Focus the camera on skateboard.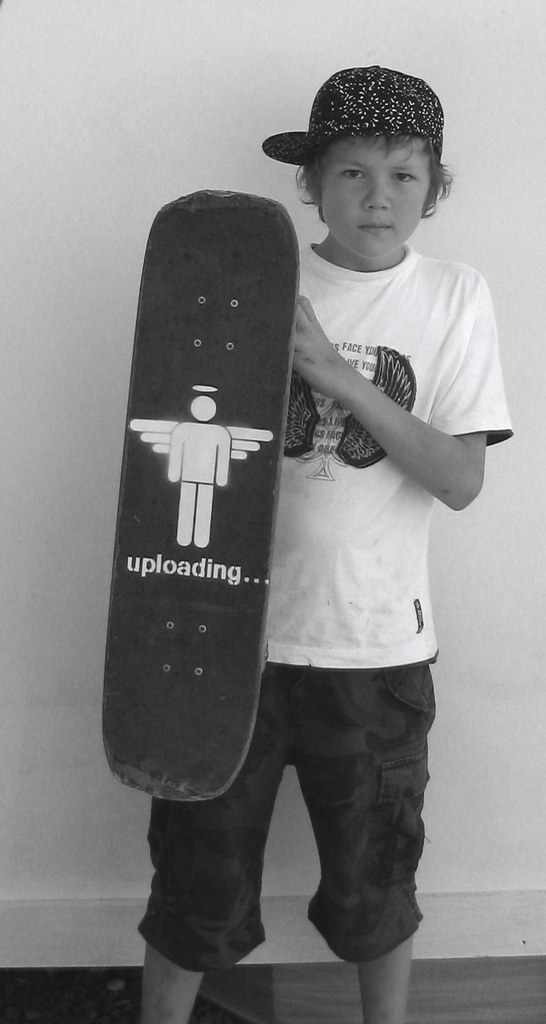
Focus region: left=105, top=182, right=307, bottom=805.
